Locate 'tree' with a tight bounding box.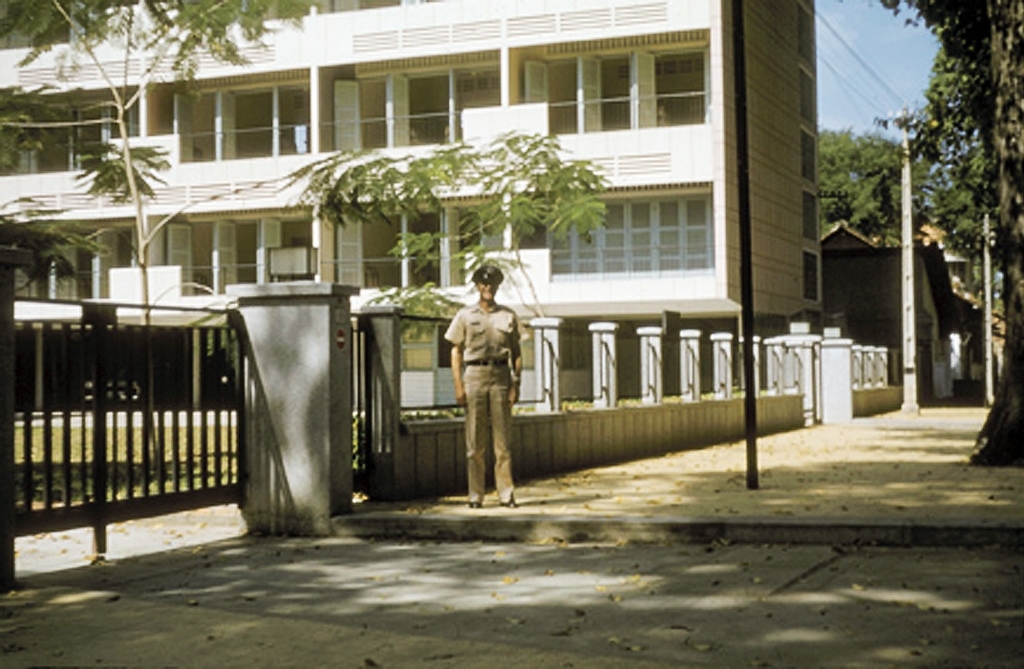
detection(296, 130, 609, 399).
